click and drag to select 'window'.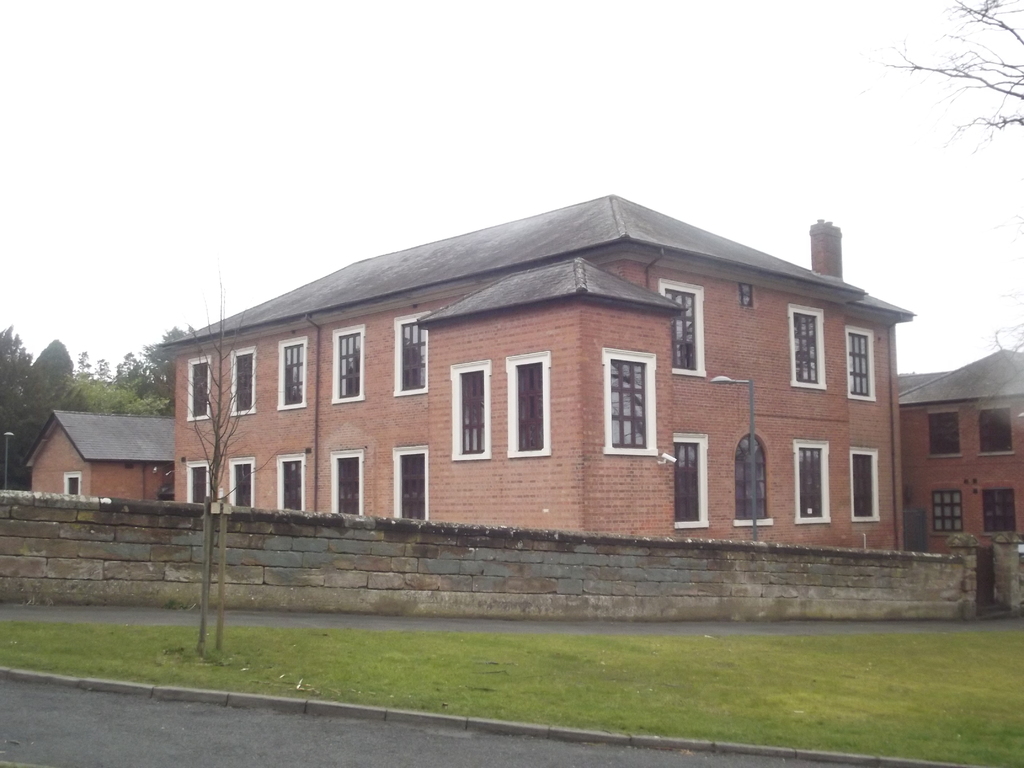
Selection: pyautogui.locateOnScreen(927, 413, 962, 460).
